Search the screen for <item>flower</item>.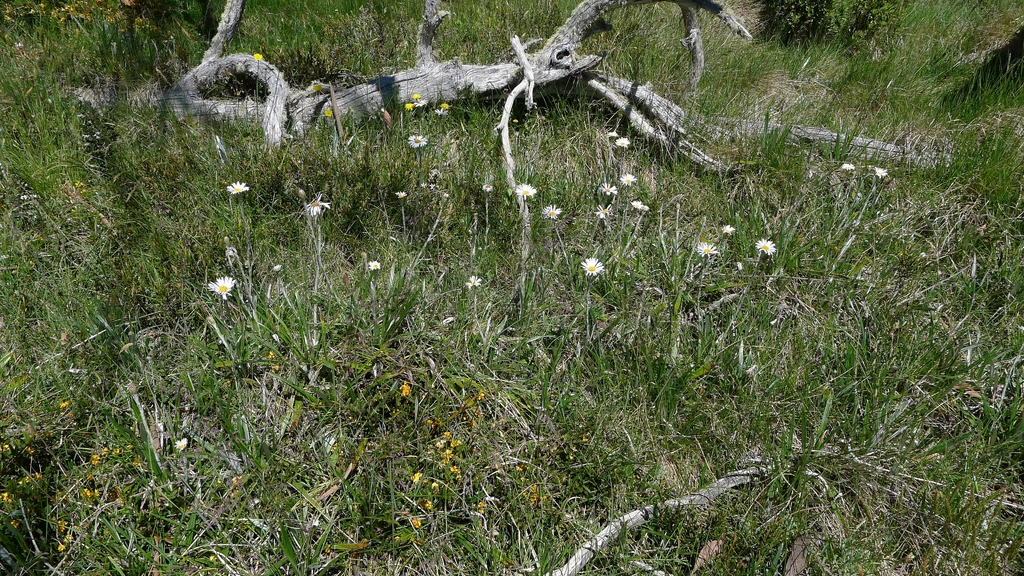
Found at pyautogui.locateOnScreen(392, 190, 409, 200).
